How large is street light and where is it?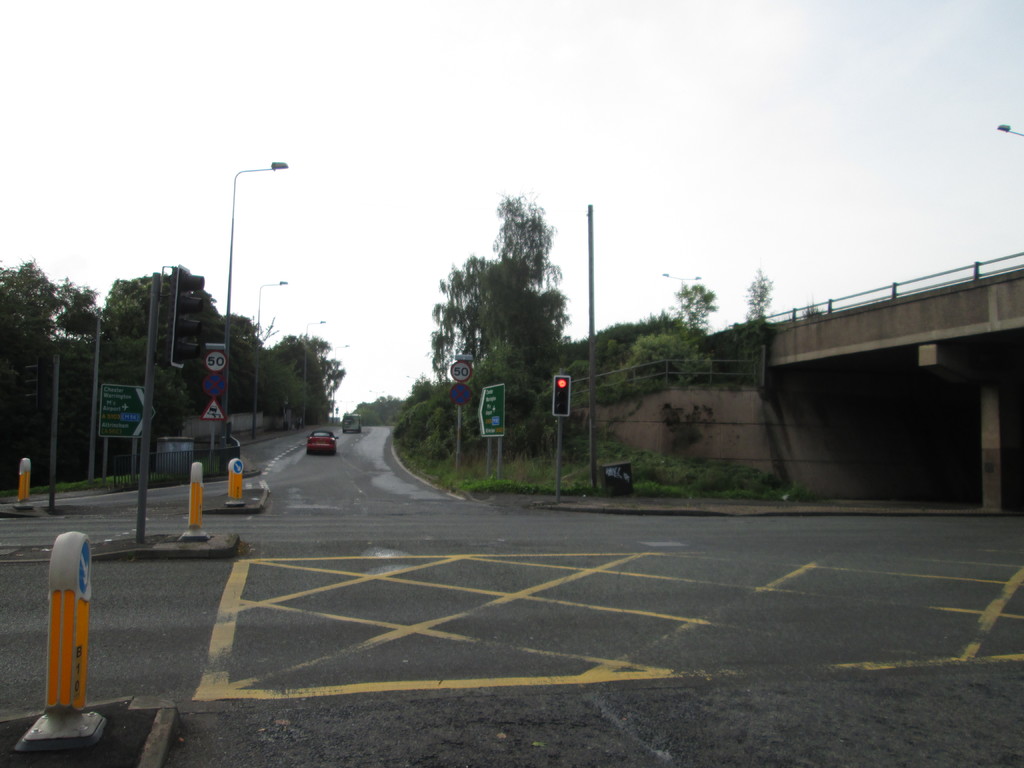
Bounding box: rect(255, 280, 284, 445).
